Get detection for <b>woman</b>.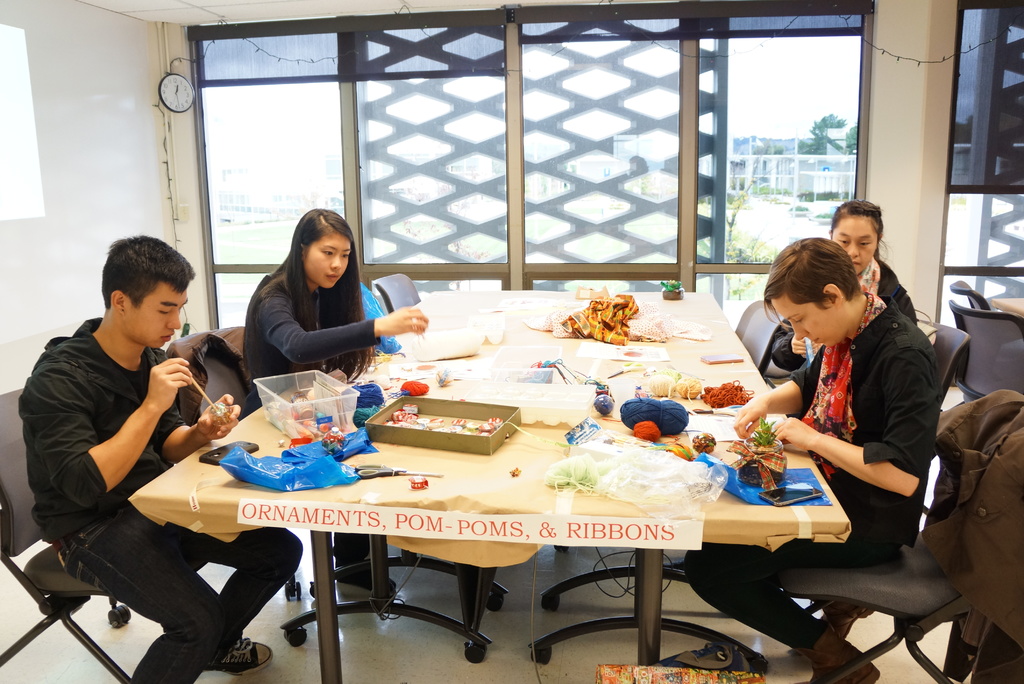
Detection: left=237, top=199, right=436, bottom=602.
